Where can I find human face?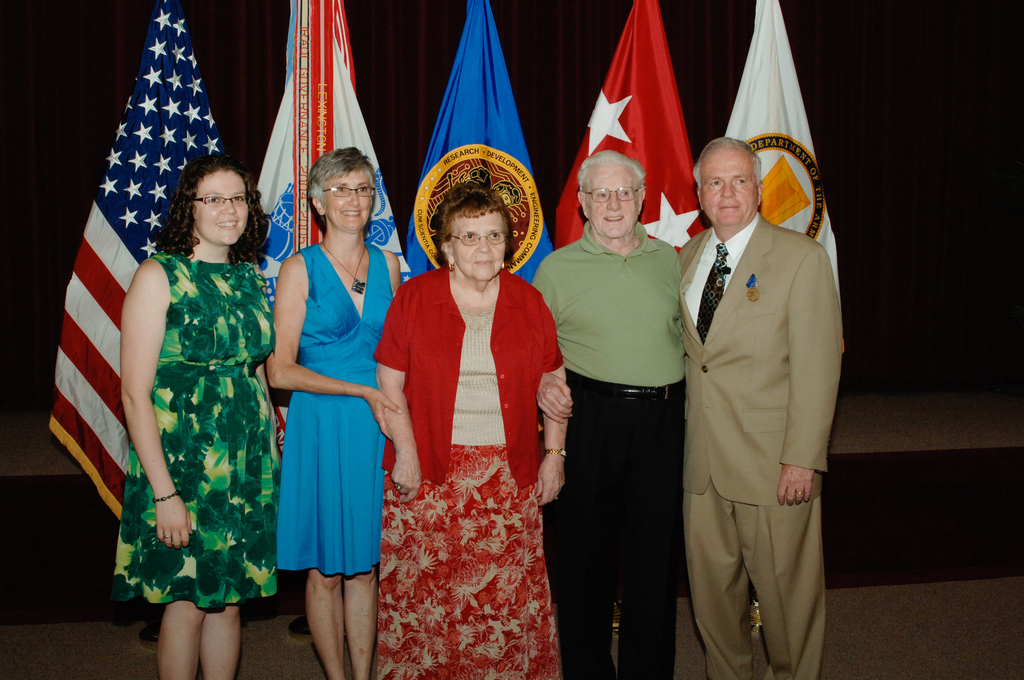
You can find it at {"x1": 699, "y1": 145, "x2": 755, "y2": 229}.
